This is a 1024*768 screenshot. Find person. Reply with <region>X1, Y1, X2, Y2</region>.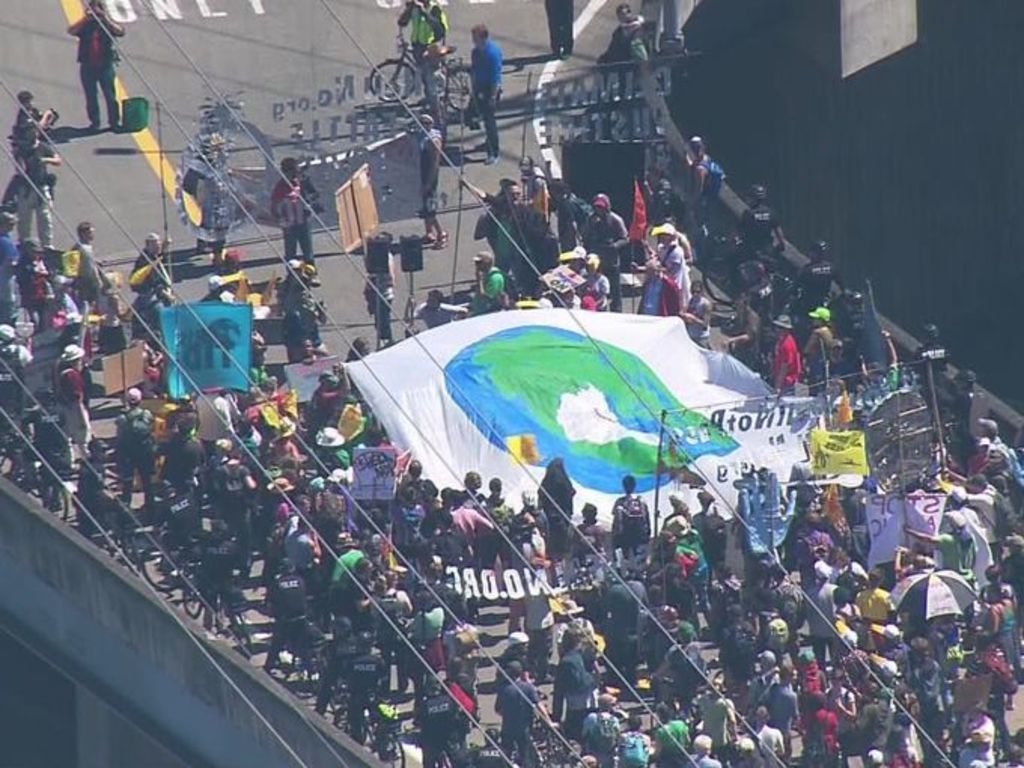
<region>797, 690, 839, 766</region>.
